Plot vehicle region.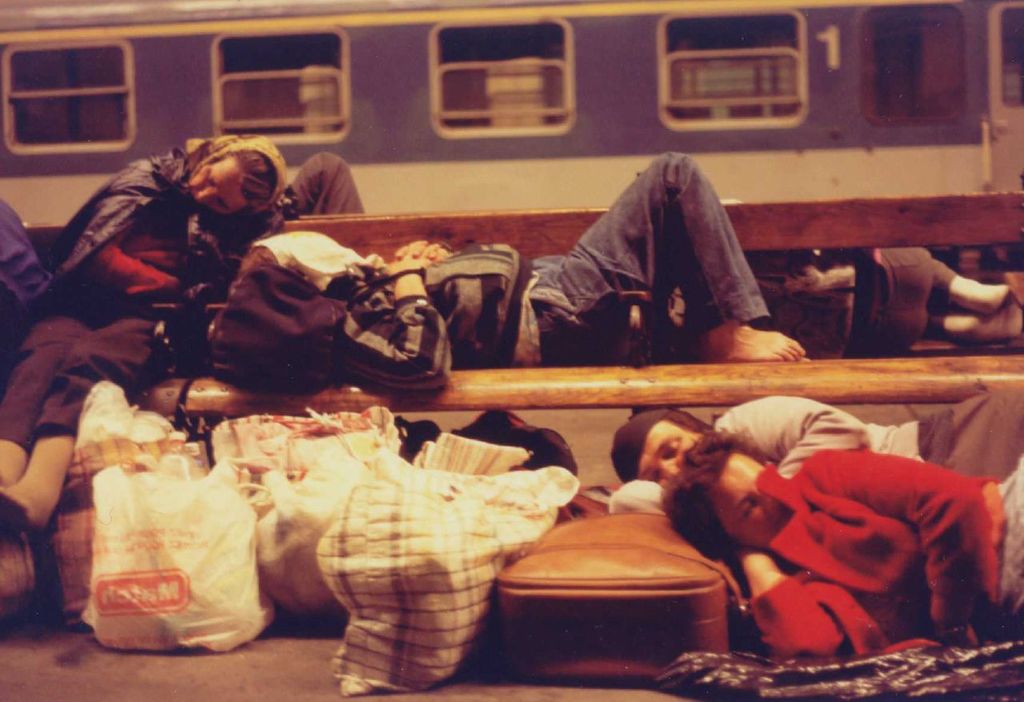
Plotted at <bbox>0, 0, 1023, 351</bbox>.
